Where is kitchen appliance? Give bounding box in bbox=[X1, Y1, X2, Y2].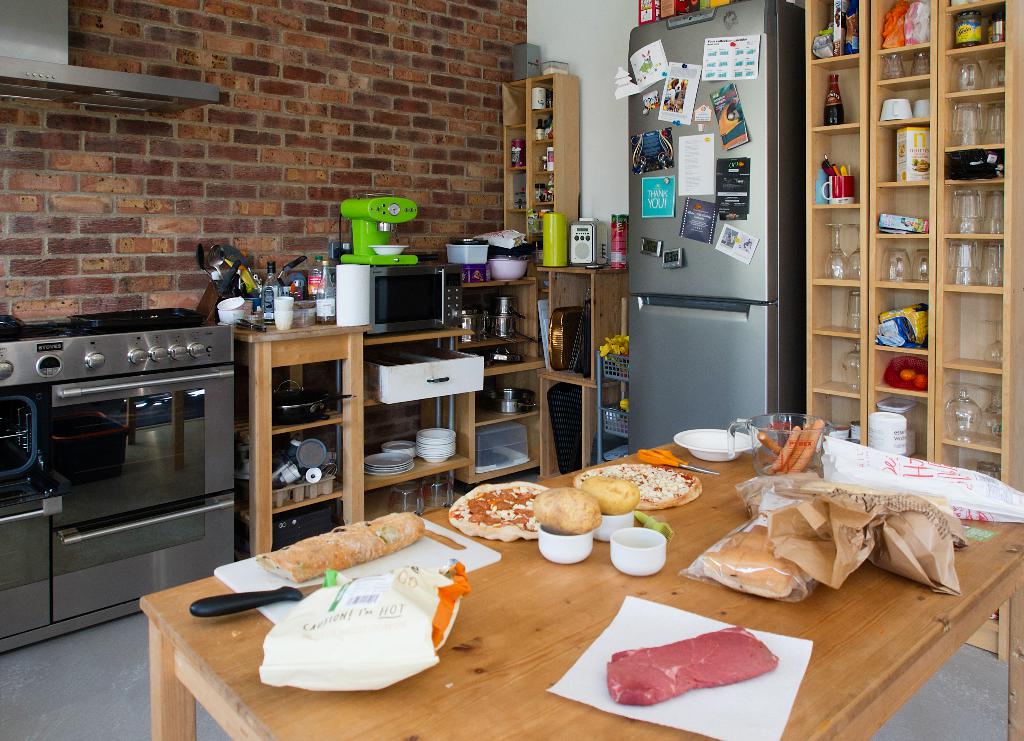
bbox=[468, 420, 522, 471].
